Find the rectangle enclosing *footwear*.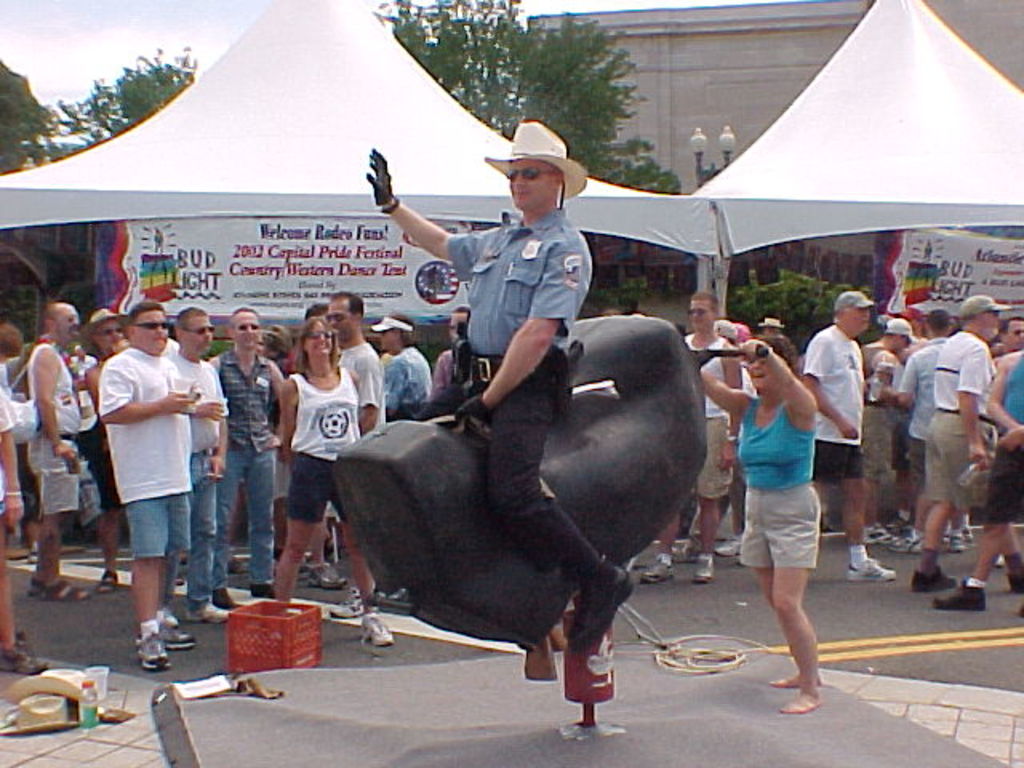
x1=909 y1=573 x2=946 y2=582.
